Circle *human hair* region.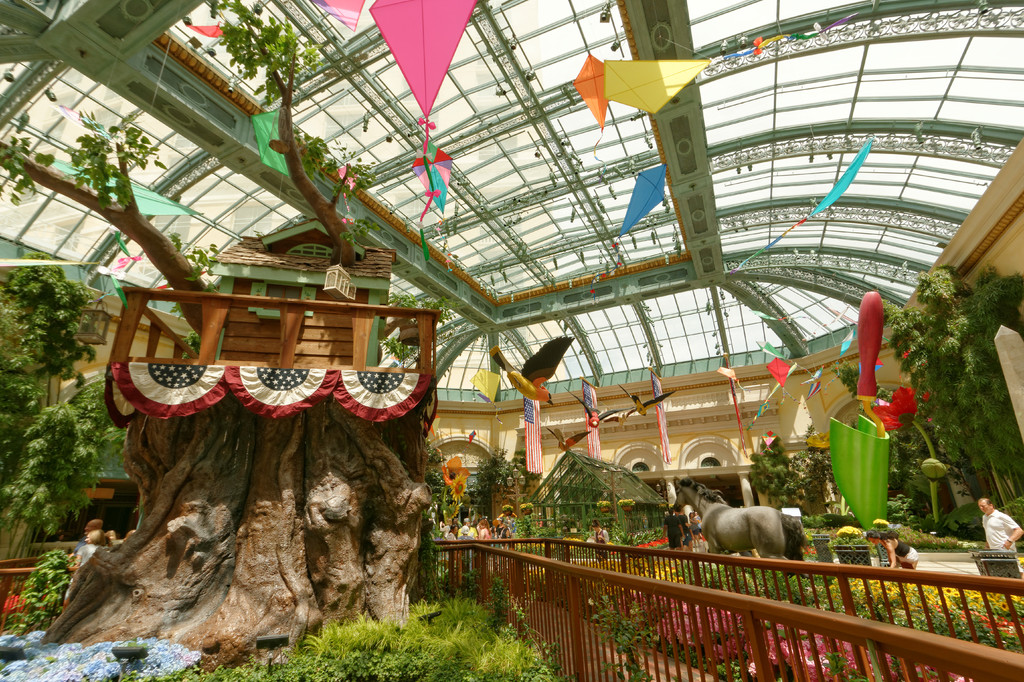
Region: <bbox>979, 498, 991, 509</bbox>.
